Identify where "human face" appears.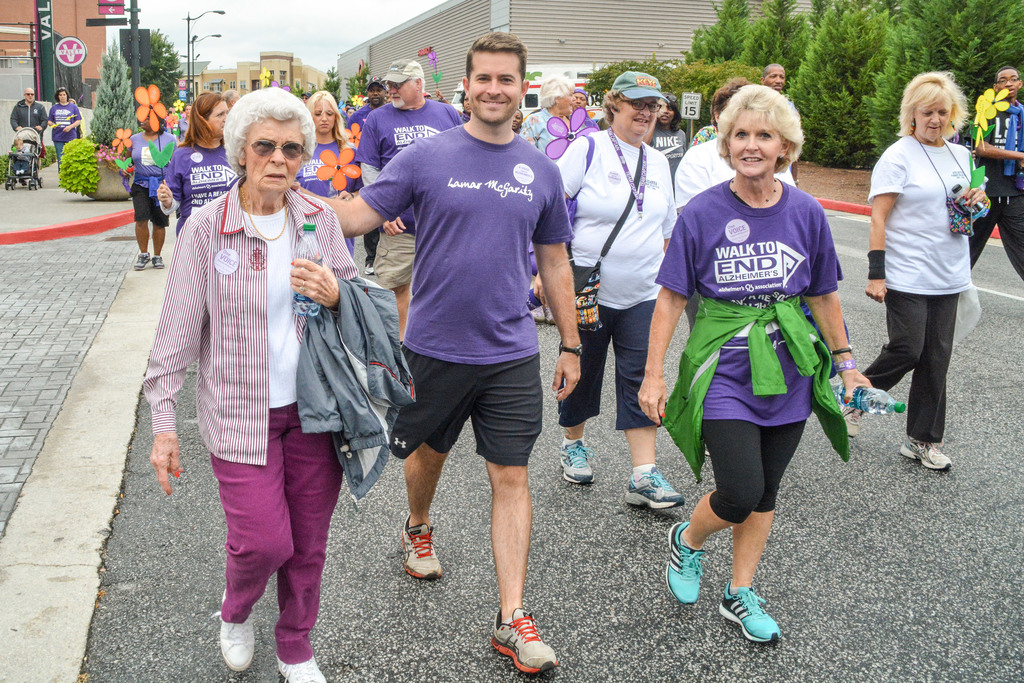
Appears at 389, 81, 422, 109.
